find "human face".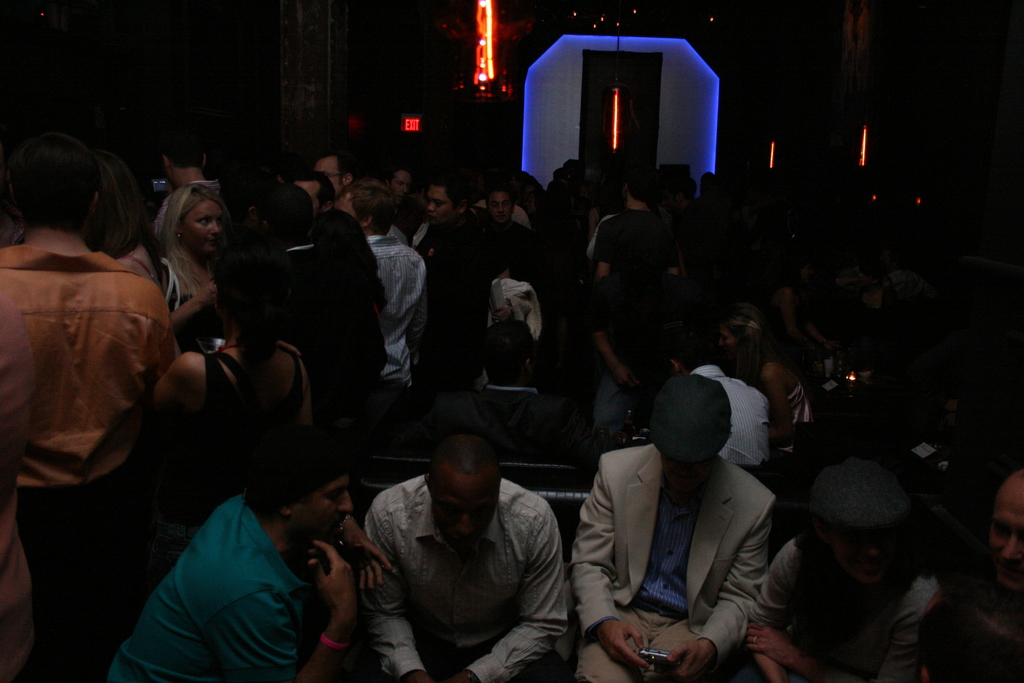
289 470 353 539.
